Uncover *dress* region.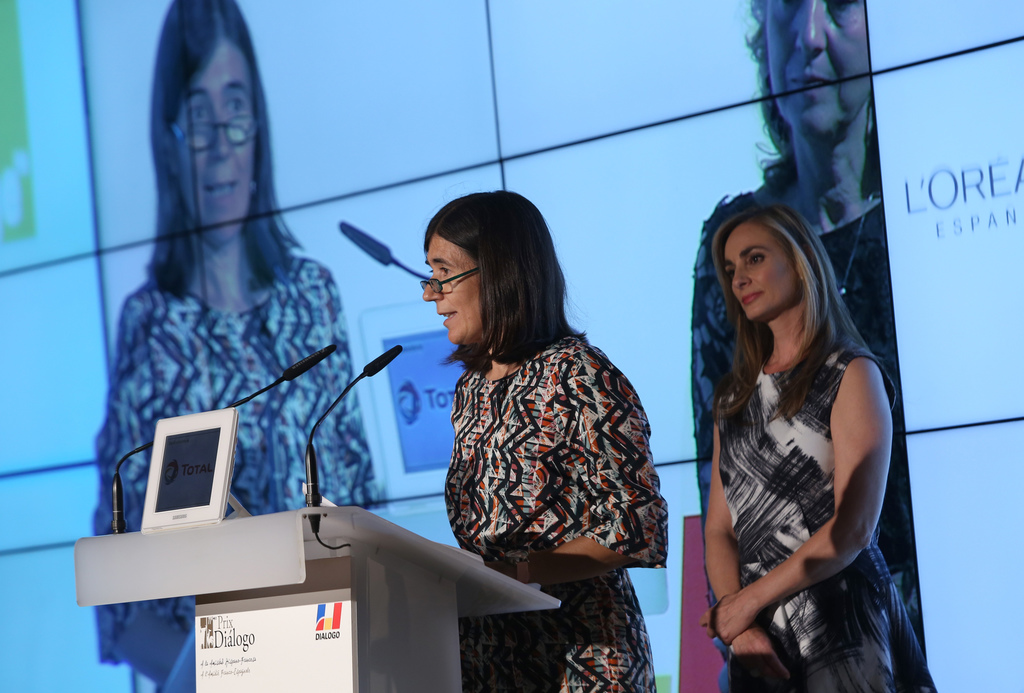
Uncovered: select_region(442, 336, 668, 692).
